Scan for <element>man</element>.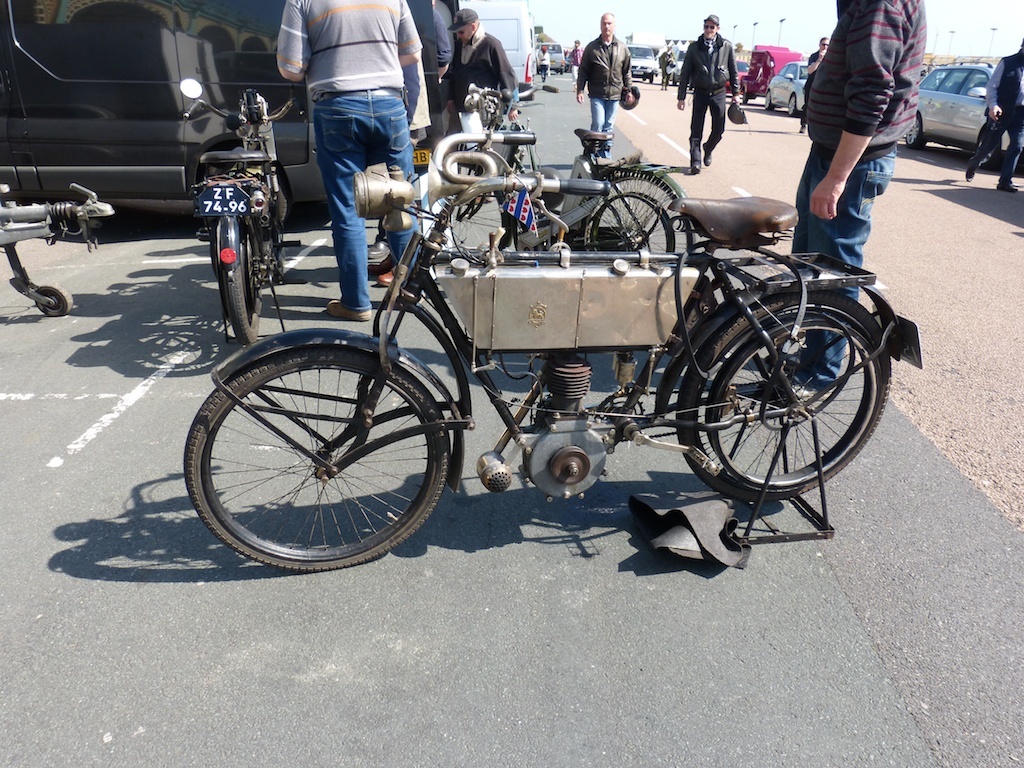
Scan result: {"left": 573, "top": 13, "right": 633, "bottom": 156}.
